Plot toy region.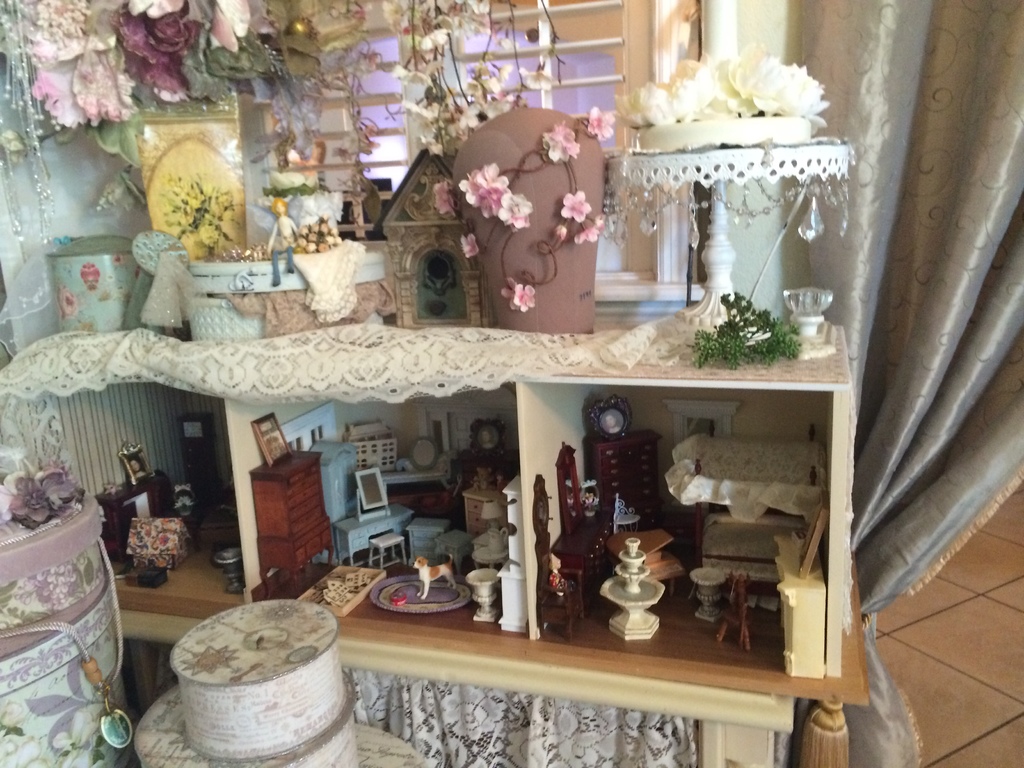
Plotted at detection(465, 419, 509, 476).
